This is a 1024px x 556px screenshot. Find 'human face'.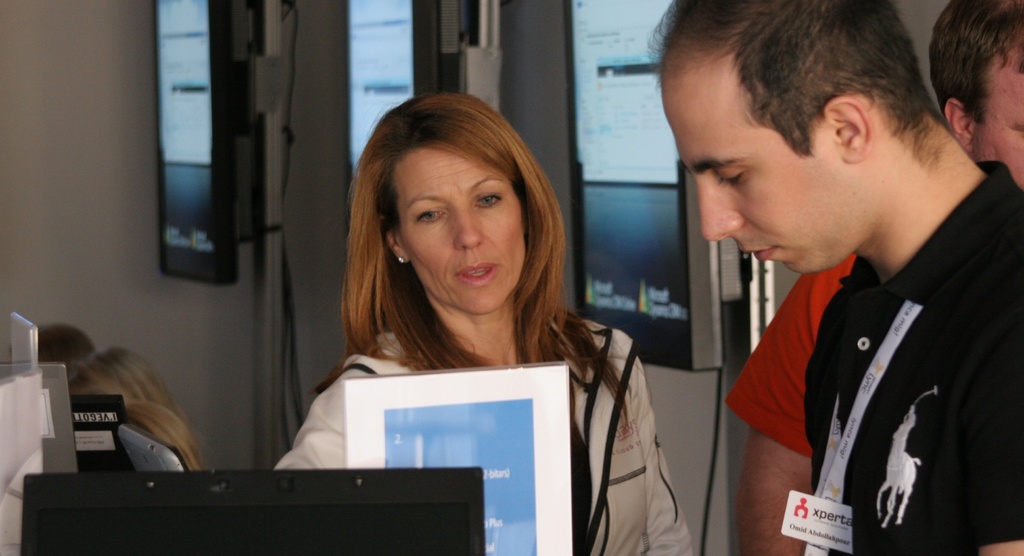
Bounding box: crop(391, 142, 525, 319).
